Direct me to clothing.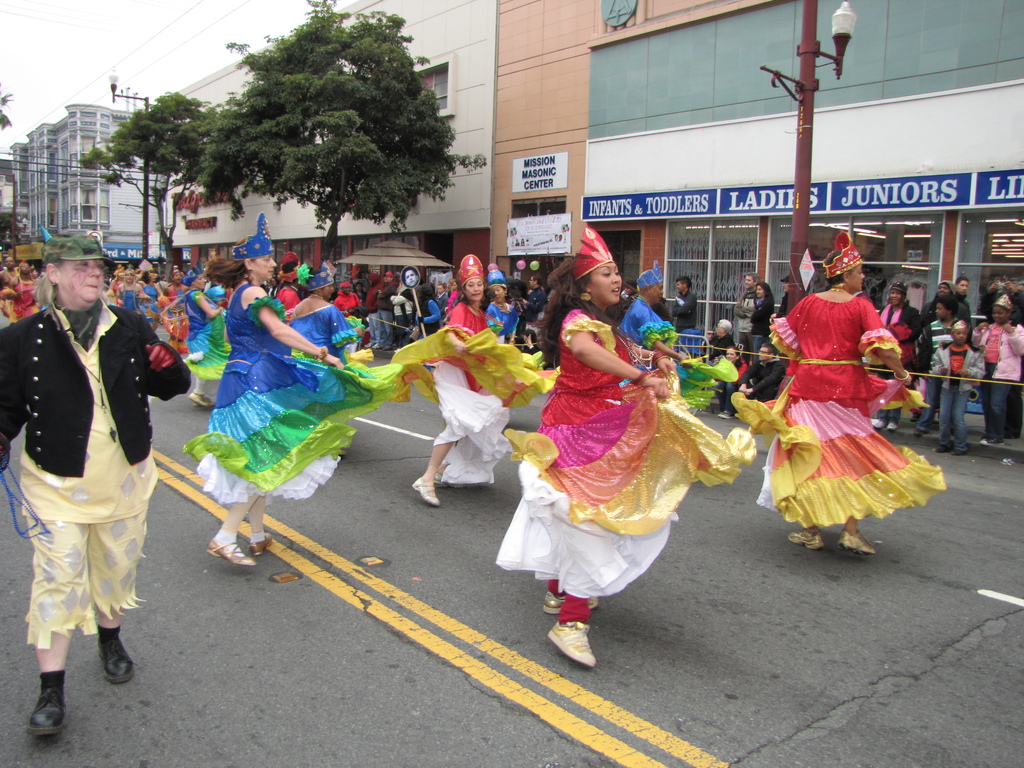
Direction: 14, 274, 159, 671.
